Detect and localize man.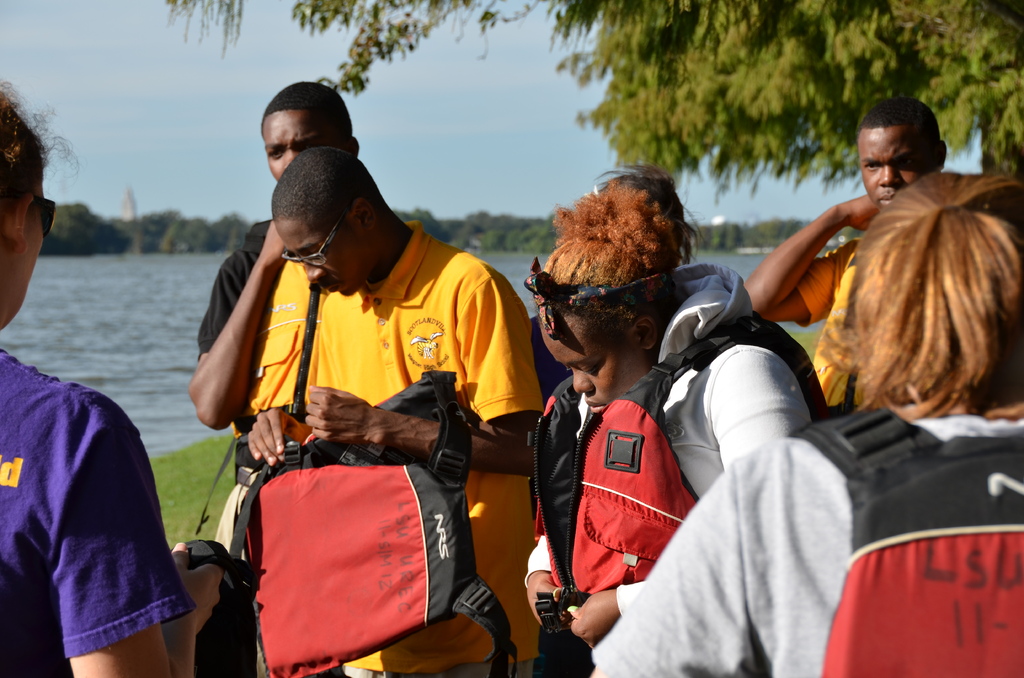
Localized at rect(189, 72, 362, 549).
